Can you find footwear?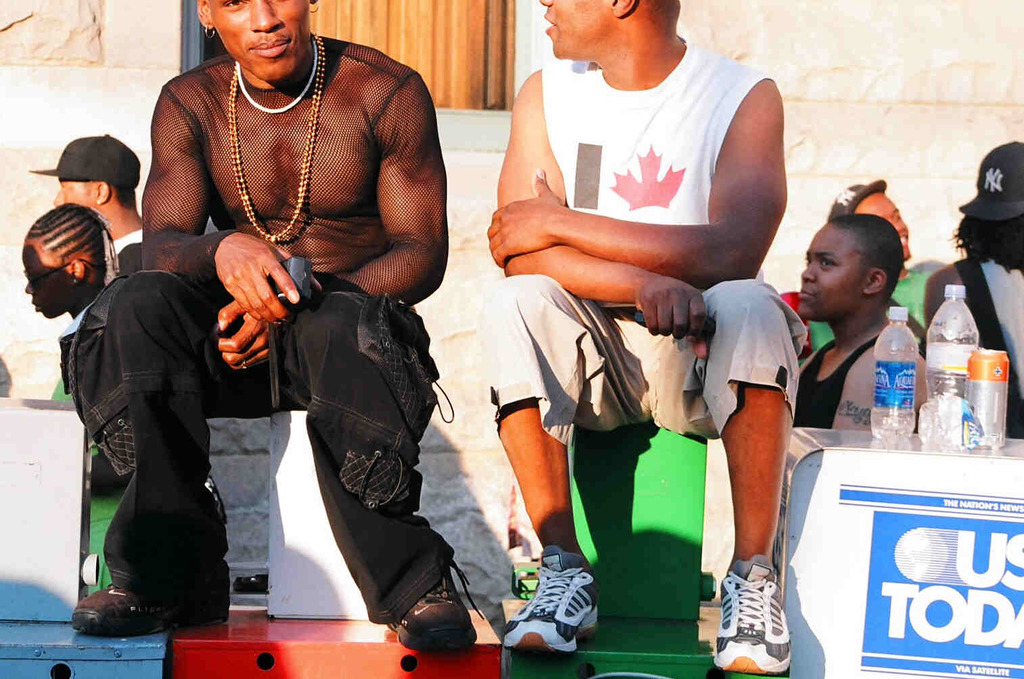
Yes, bounding box: l=705, t=561, r=795, b=674.
